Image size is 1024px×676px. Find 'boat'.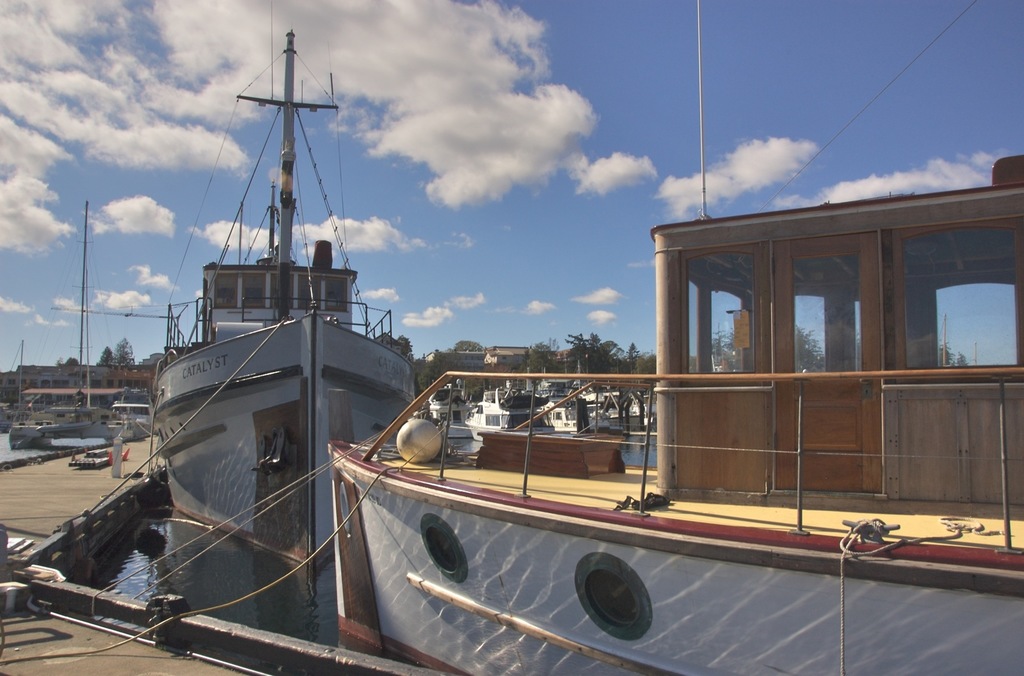
crop(111, 28, 445, 577).
